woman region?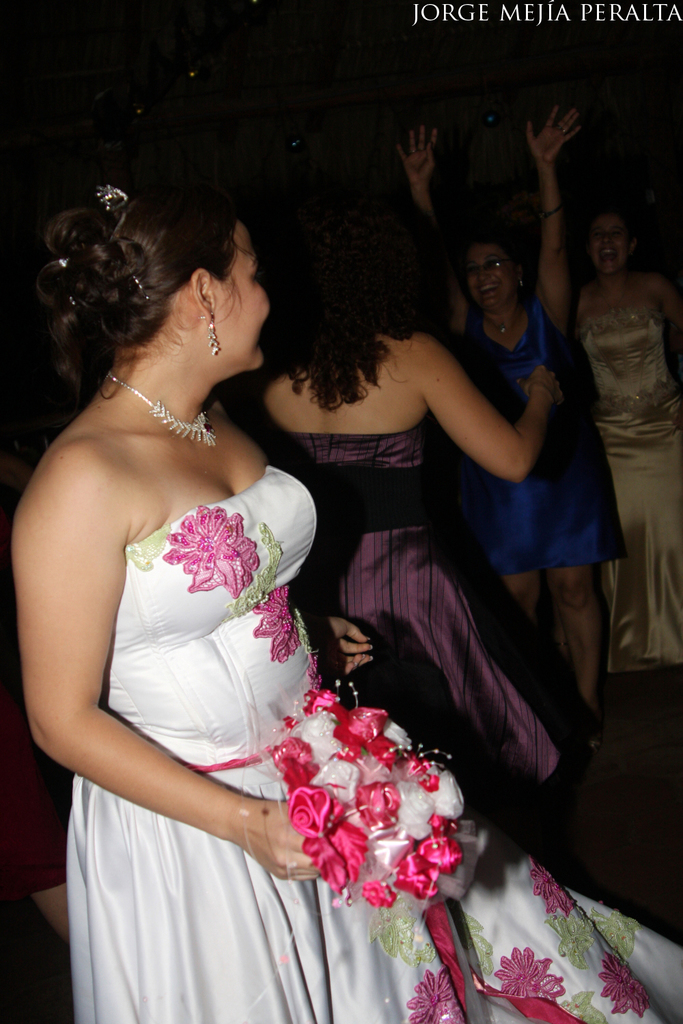
[14, 147, 682, 1023]
